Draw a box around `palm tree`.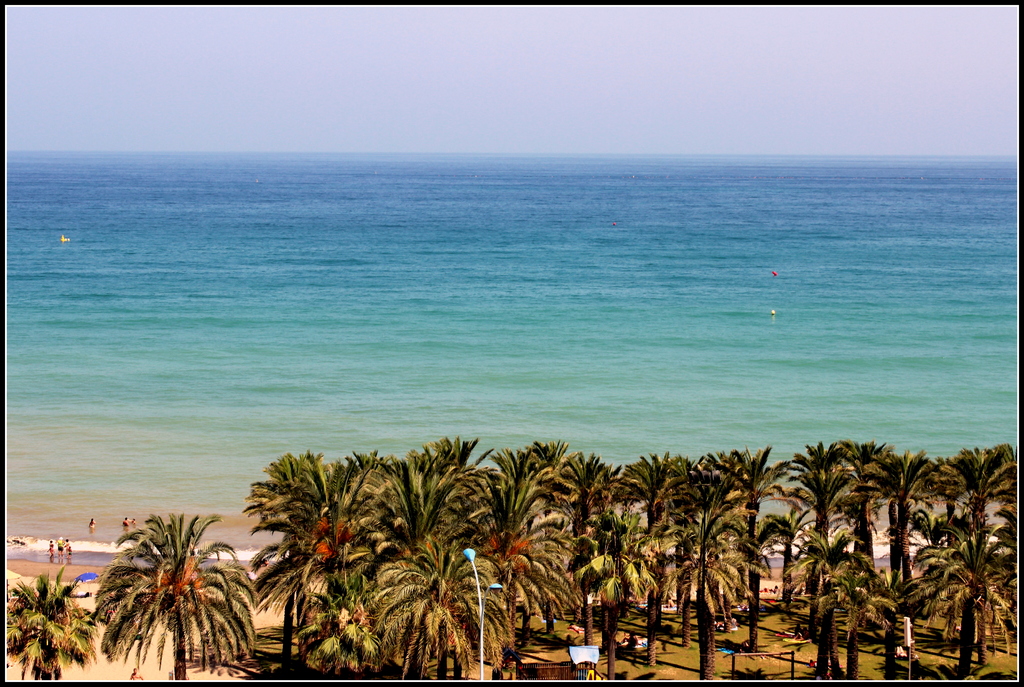
{"left": 818, "top": 569, "right": 883, "bottom": 665}.
